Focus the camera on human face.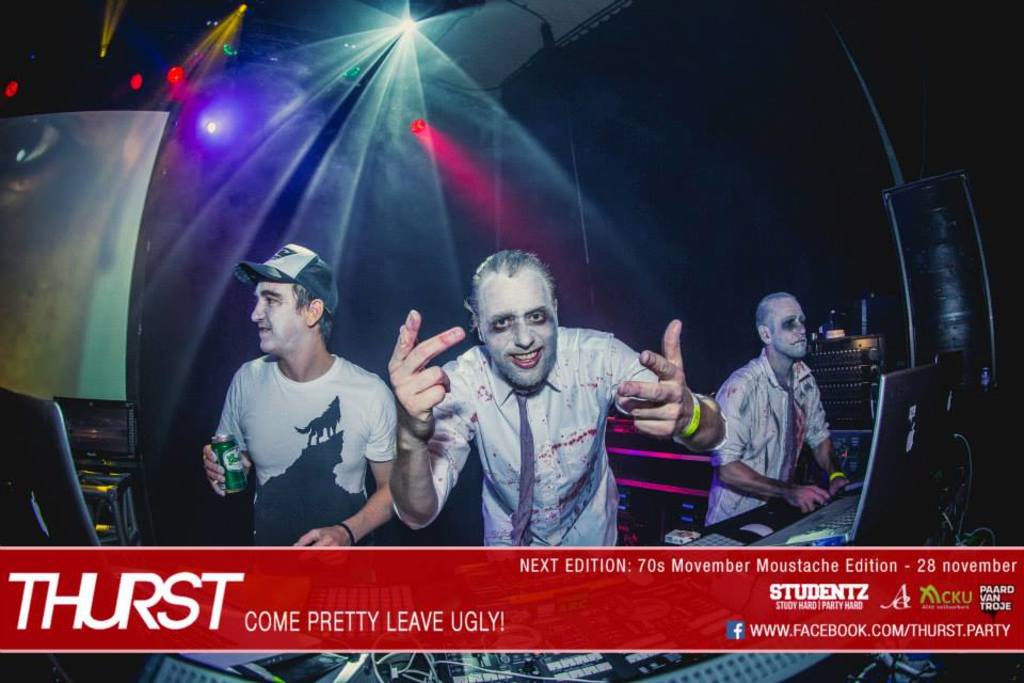
Focus region: l=479, t=270, r=553, b=384.
